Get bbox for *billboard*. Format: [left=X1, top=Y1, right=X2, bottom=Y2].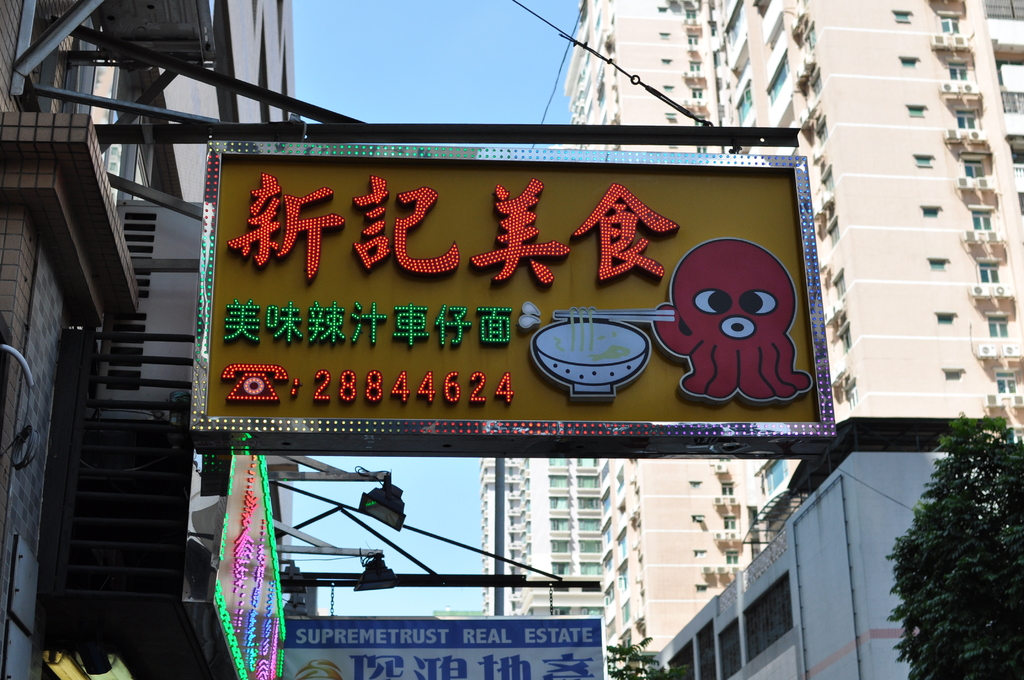
[left=284, top=621, right=599, bottom=679].
